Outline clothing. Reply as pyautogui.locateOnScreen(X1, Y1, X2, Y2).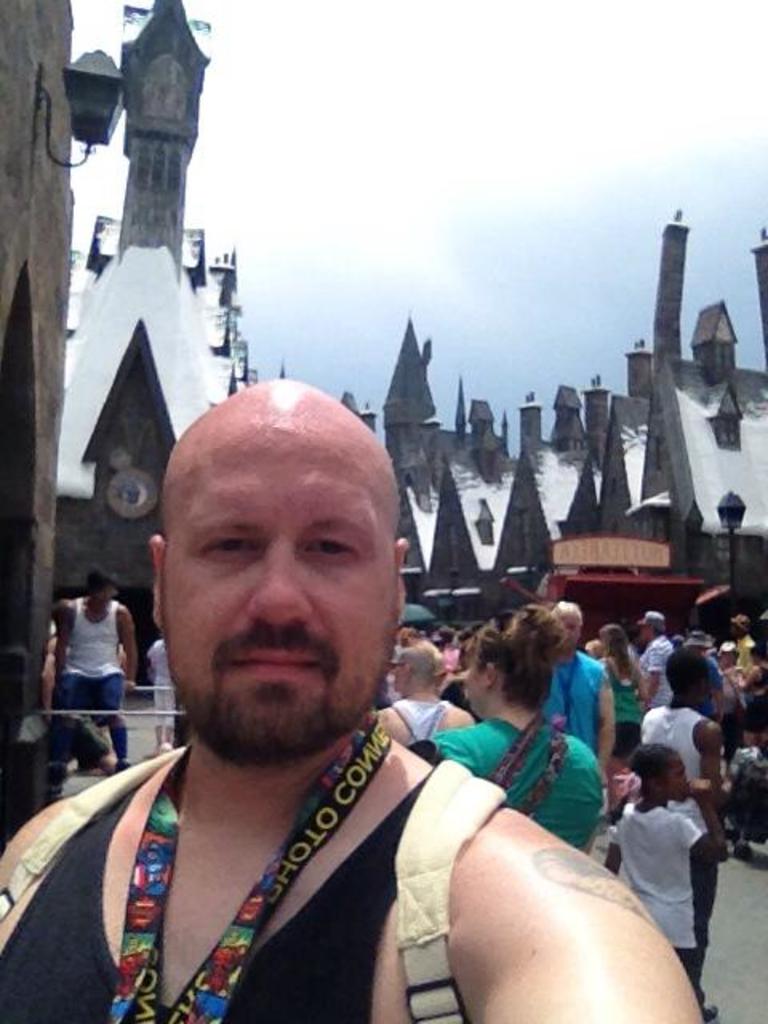
pyautogui.locateOnScreen(605, 658, 629, 758).
